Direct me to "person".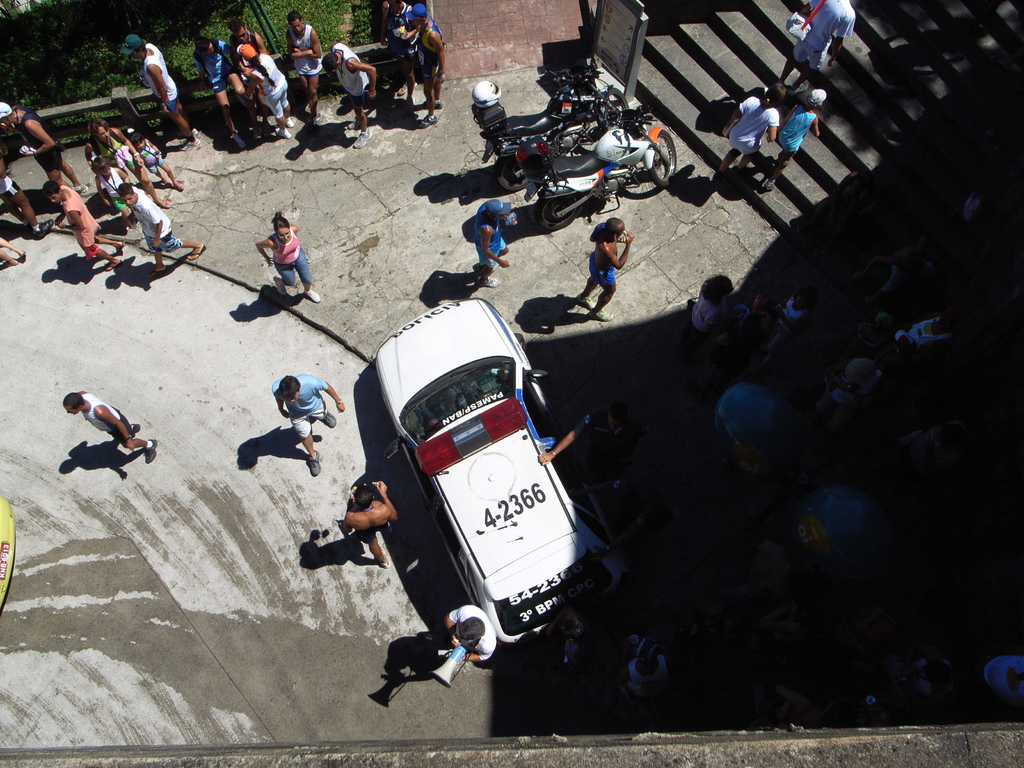
Direction: bbox=(339, 487, 399, 565).
